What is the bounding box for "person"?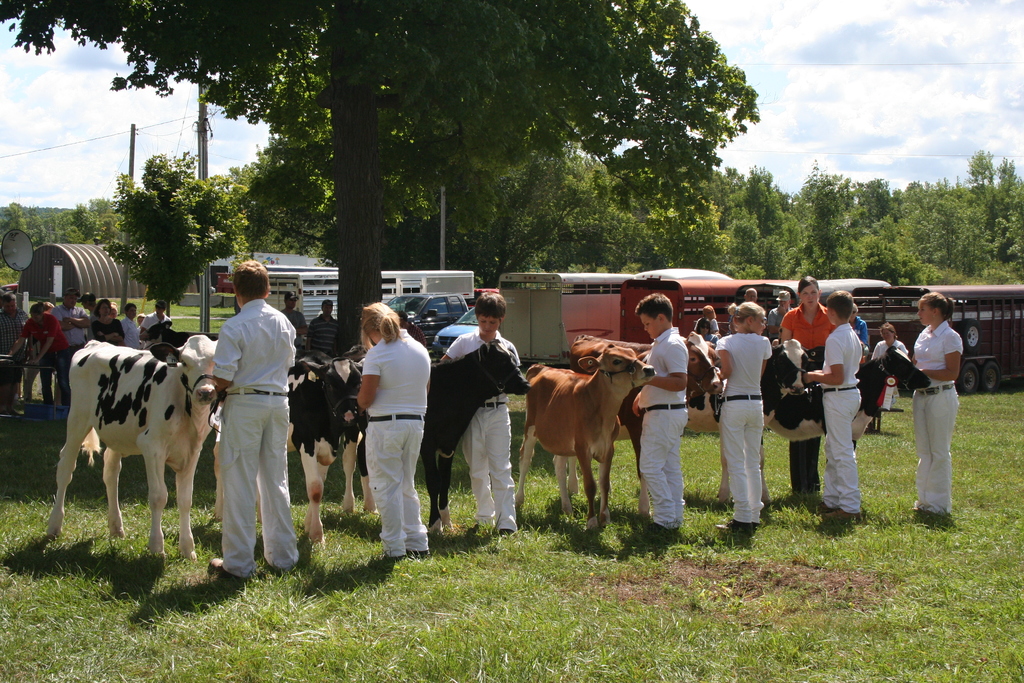
bbox(438, 294, 519, 539).
